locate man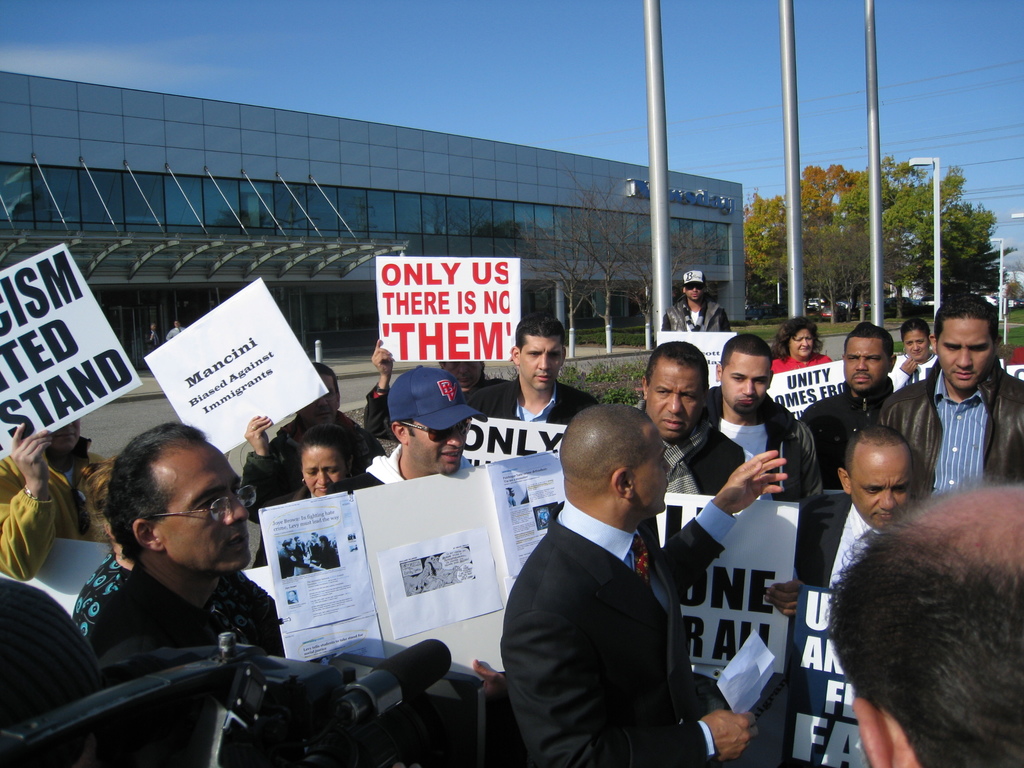
(709,332,816,507)
